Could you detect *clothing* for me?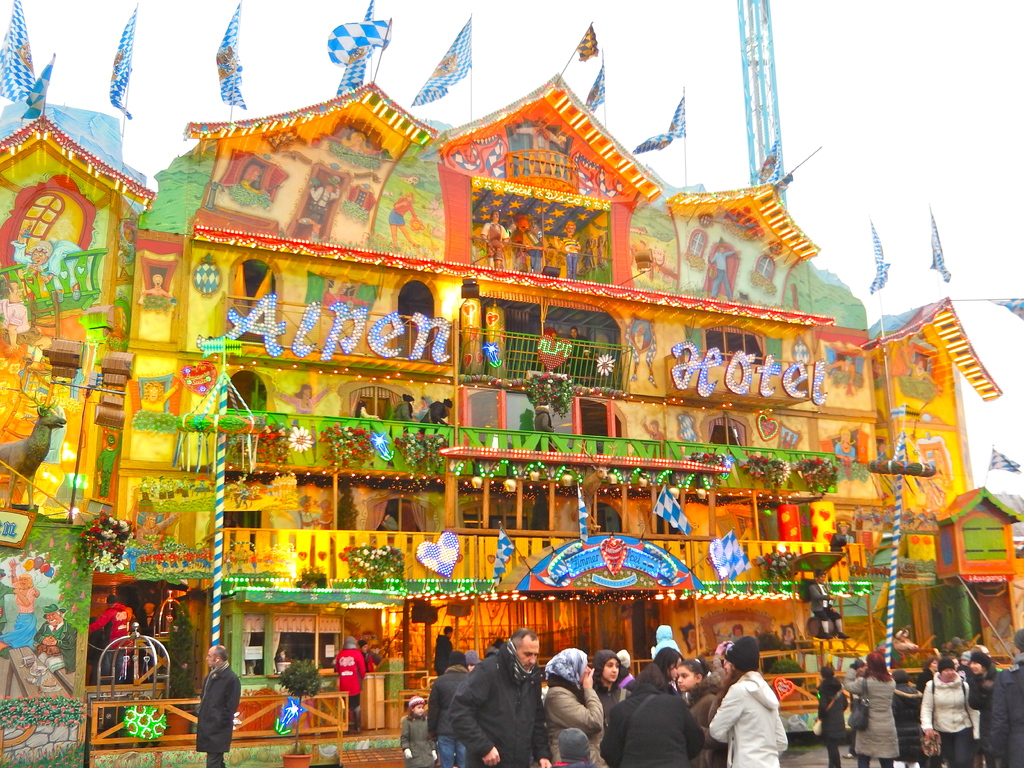
Detection result: crop(602, 675, 701, 766).
